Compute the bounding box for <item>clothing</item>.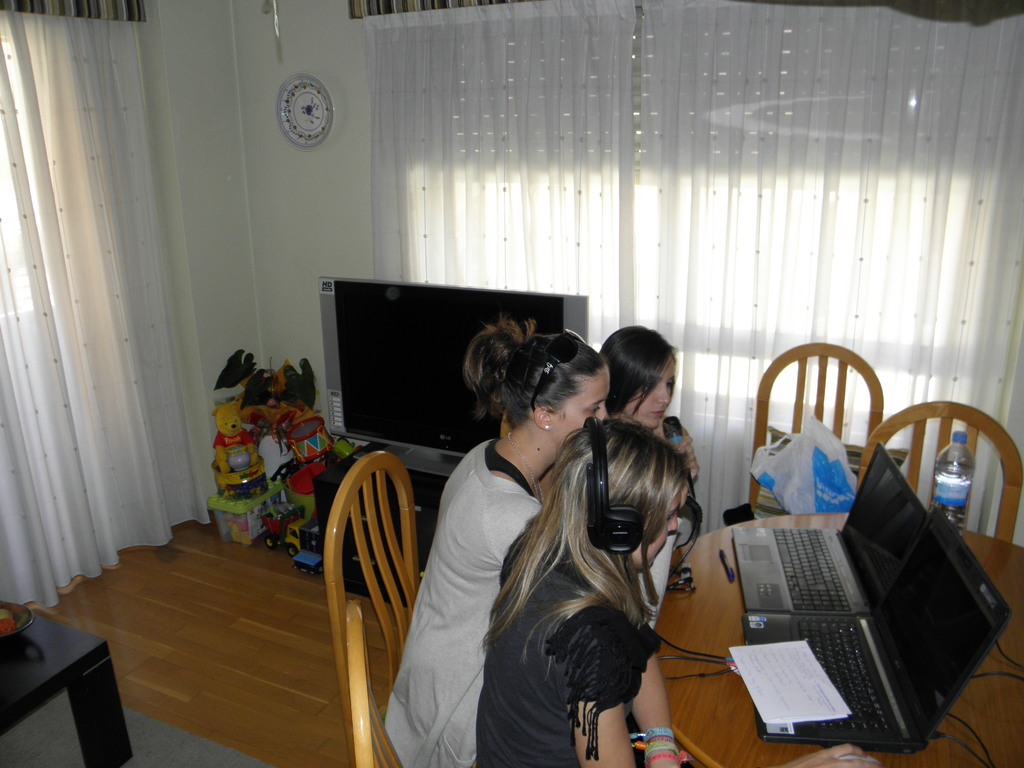
(479,531,658,765).
